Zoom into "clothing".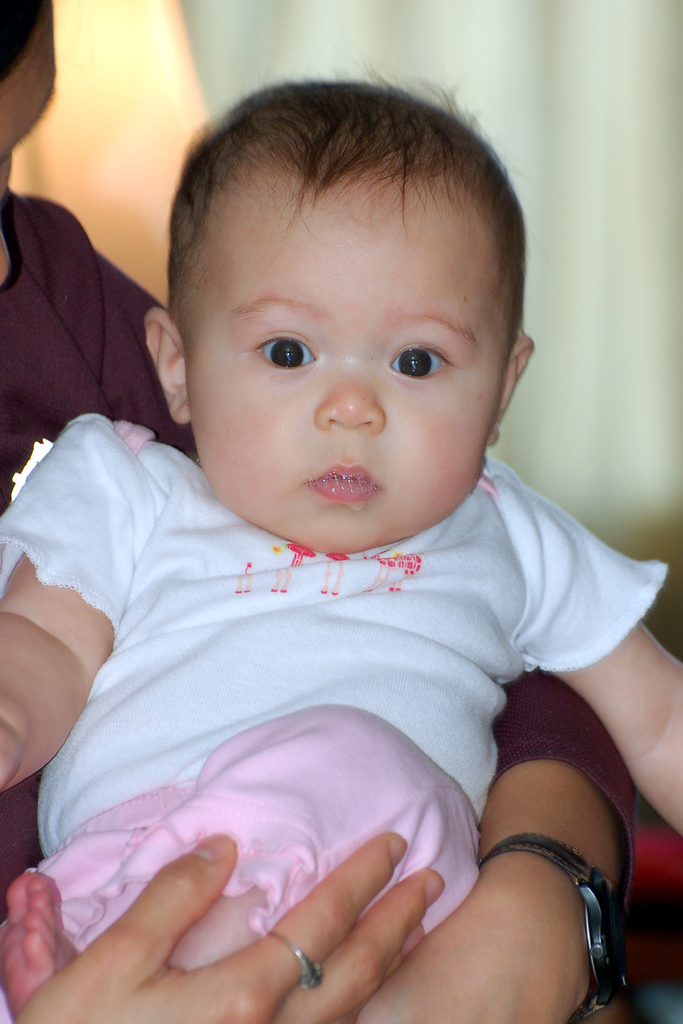
Zoom target: [left=0, top=188, right=639, bottom=922].
